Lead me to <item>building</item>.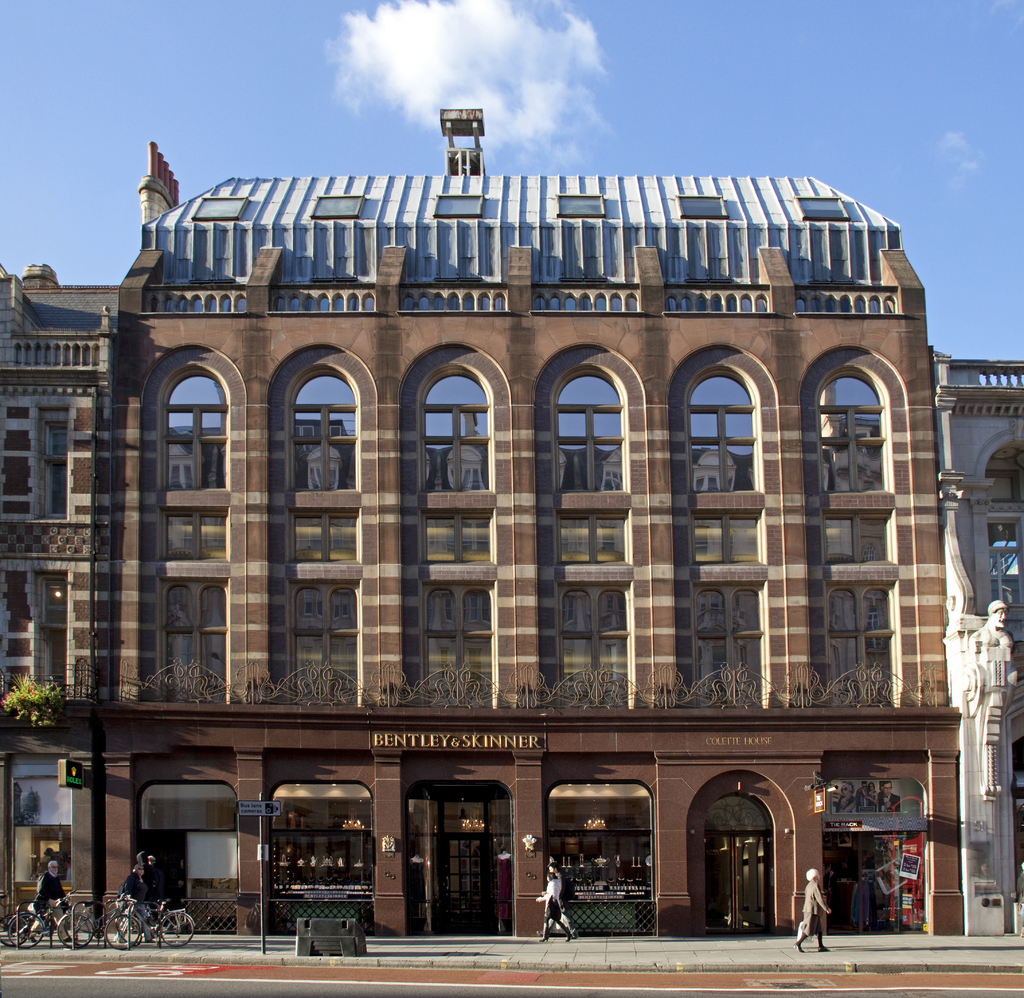
Lead to region(0, 141, 1023, 949).
